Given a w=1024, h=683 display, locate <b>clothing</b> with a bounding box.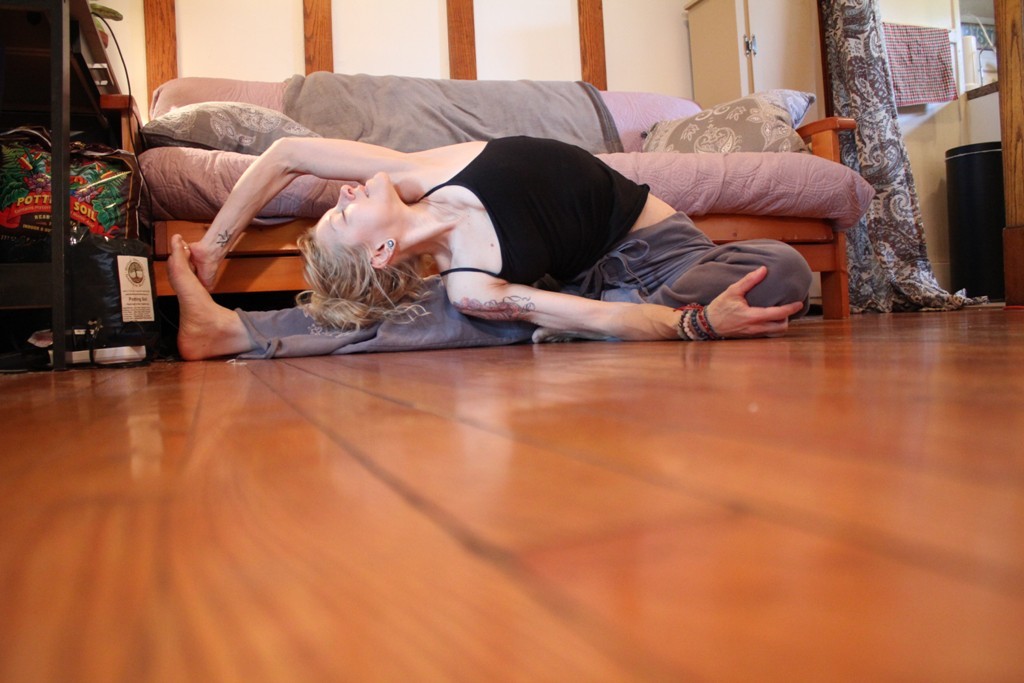
Located: Rect(236, 130, 807, 359).
